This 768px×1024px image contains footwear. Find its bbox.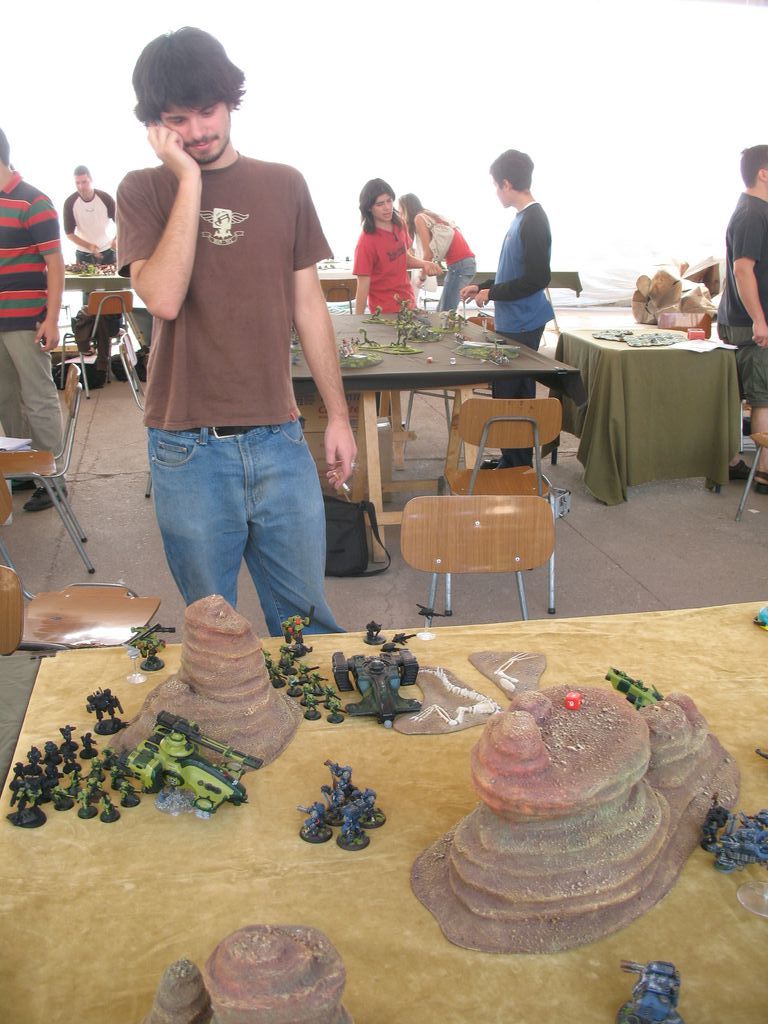
x1=732, y1=455, x2=746, y2=481.
